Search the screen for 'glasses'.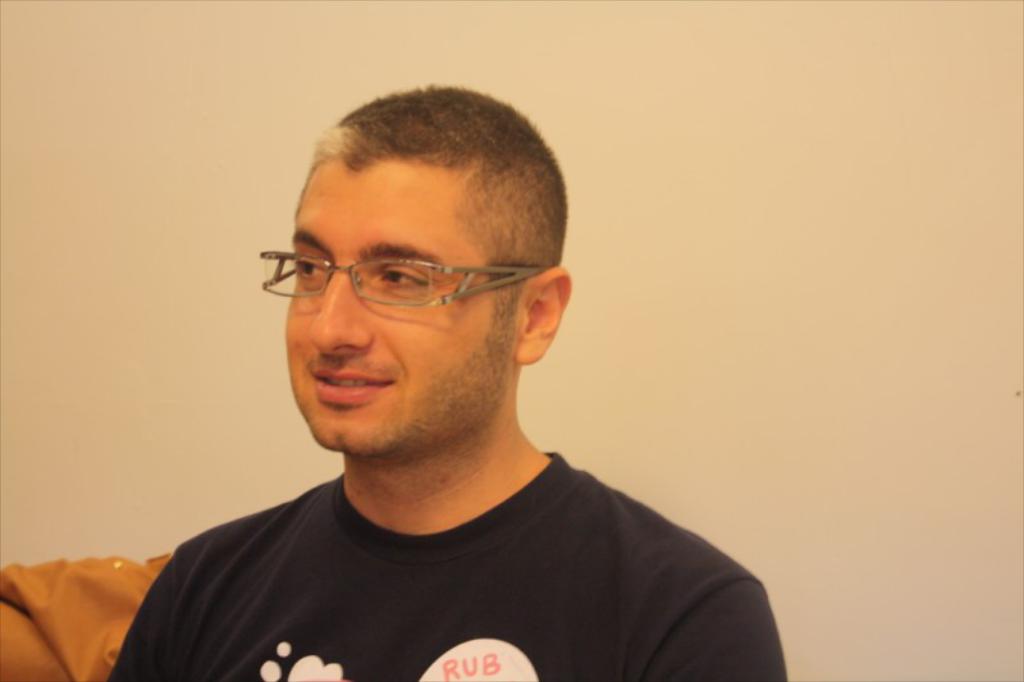
Found at l=261, t=234, r=556, b=321.
